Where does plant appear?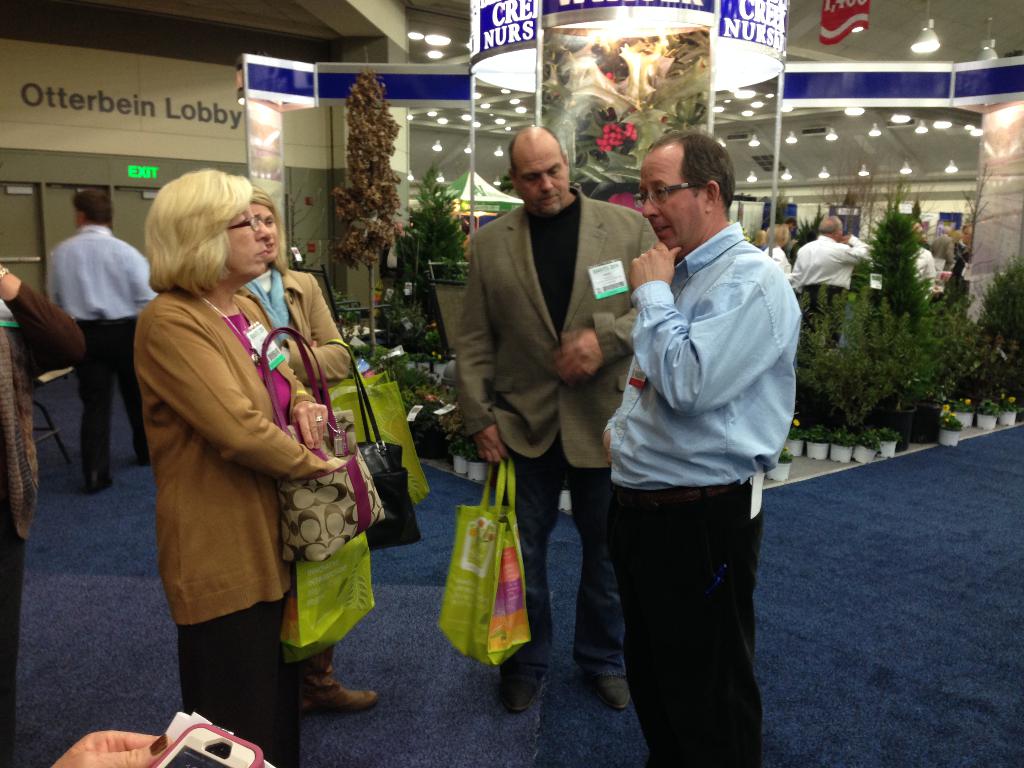
Appears at rect(858, 420, 883, 447).
